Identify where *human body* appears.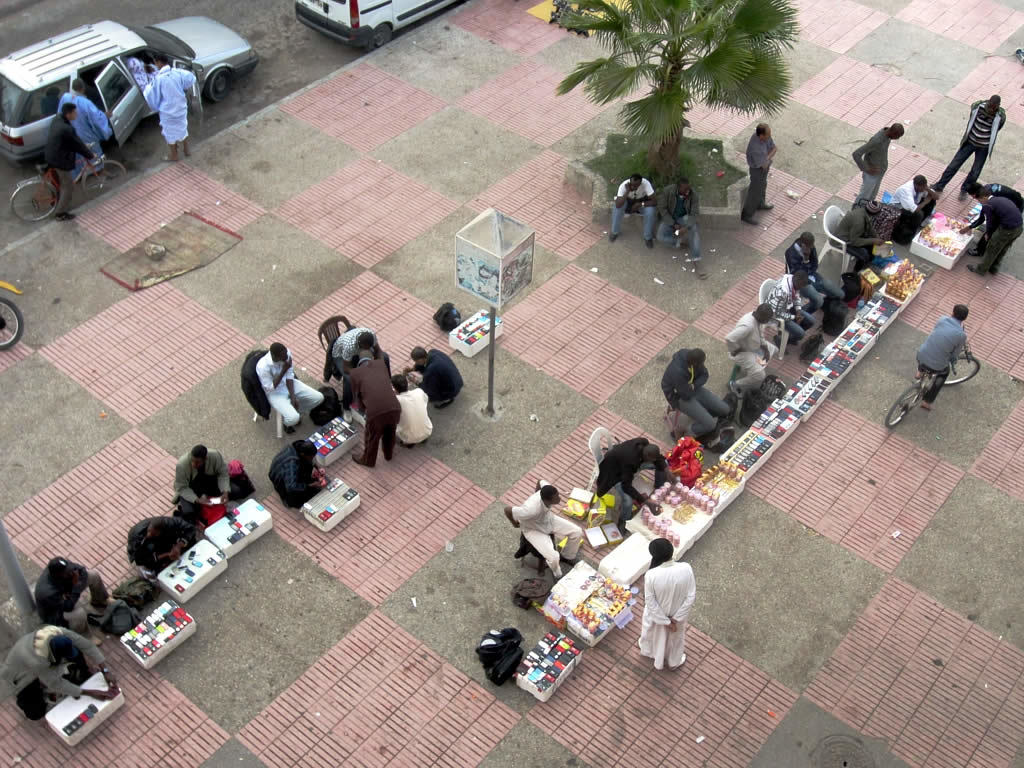
Appears at Rect(967, 194, 1023, 278).
